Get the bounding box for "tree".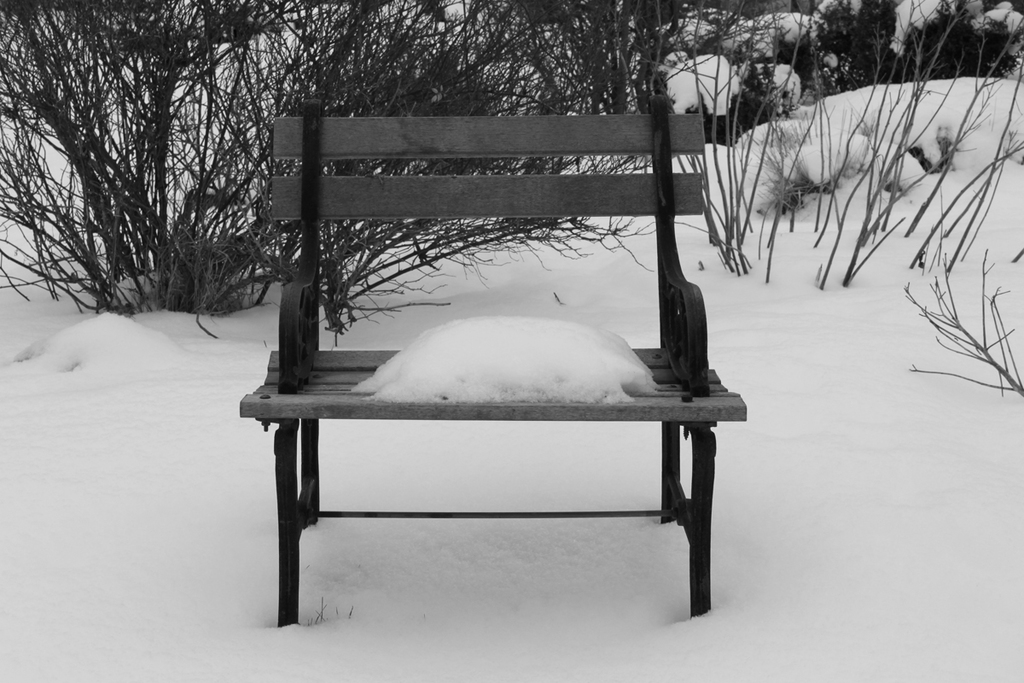
(29,32,273,355).
